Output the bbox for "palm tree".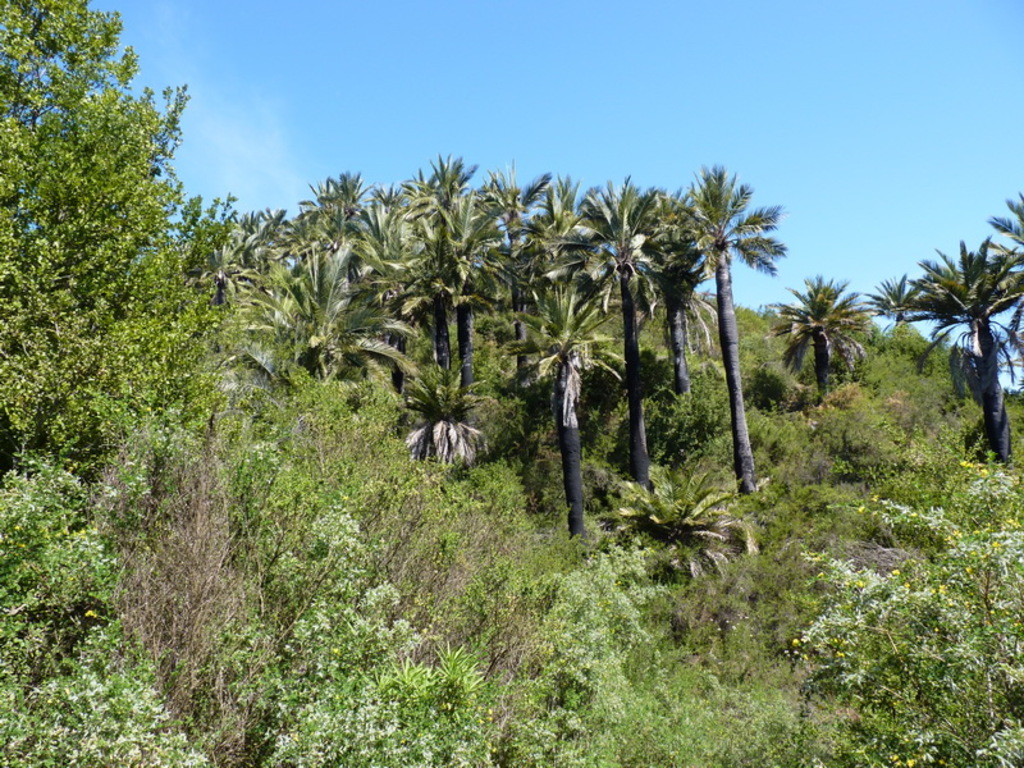
{"x1": 573, "y1": 186, "x2": 660, "y2": 465}.
